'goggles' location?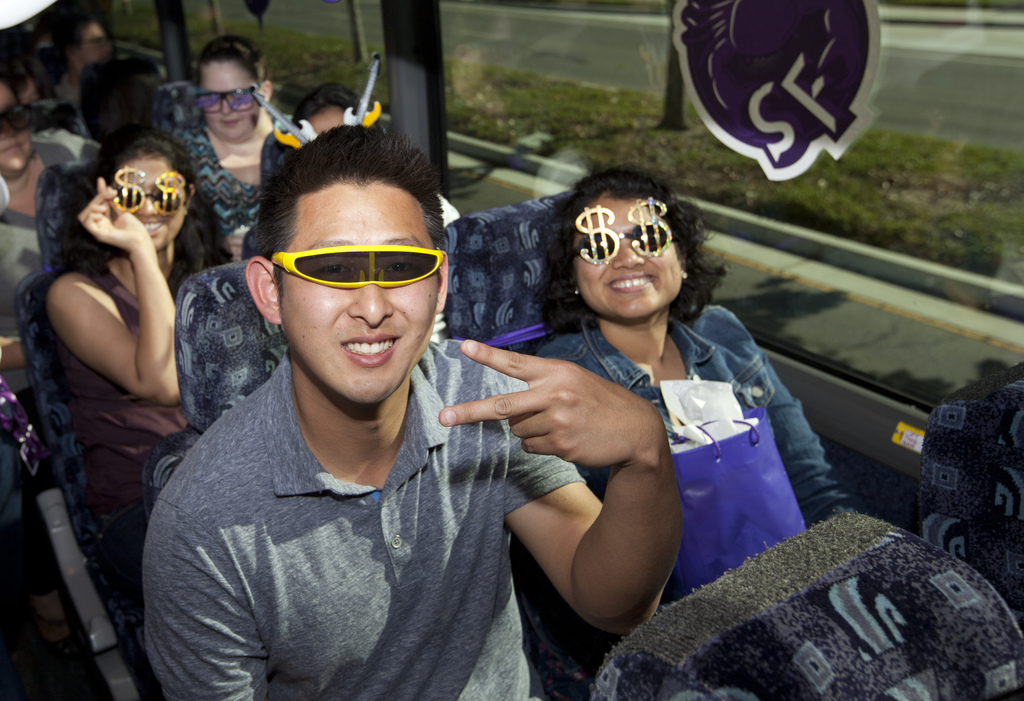
{"x1": 194, "y1": 89, "x2": 268, "y2": 113}
